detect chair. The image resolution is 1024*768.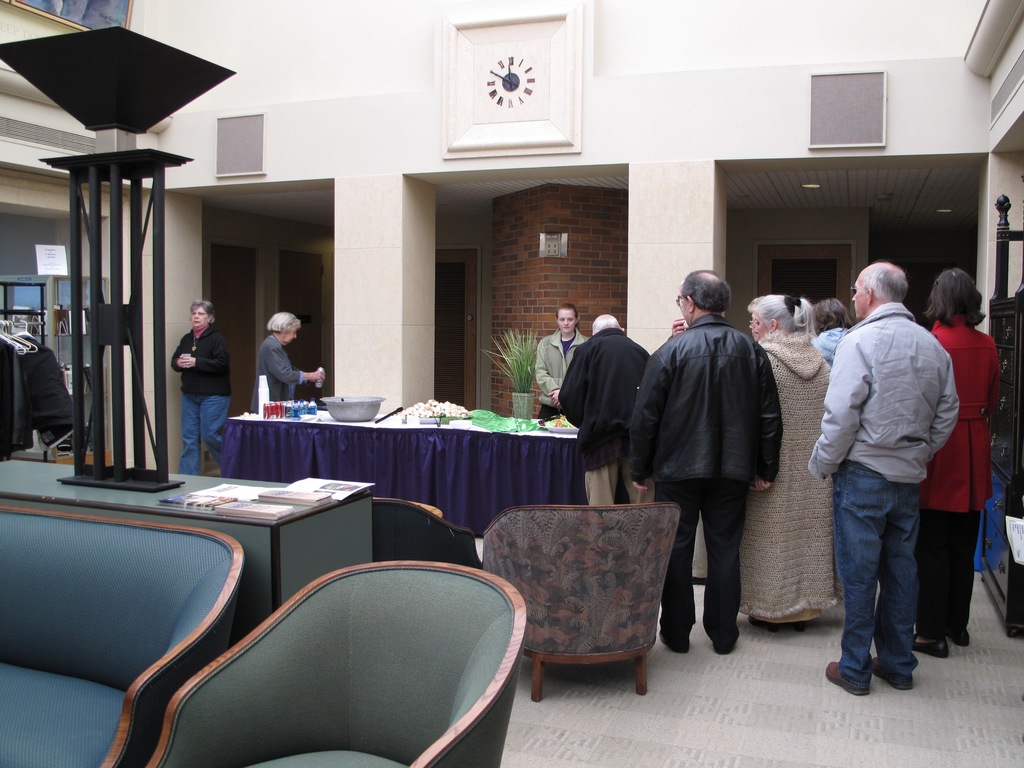
pyautogui.locateOnScreen(0, 506, 250, 767).
